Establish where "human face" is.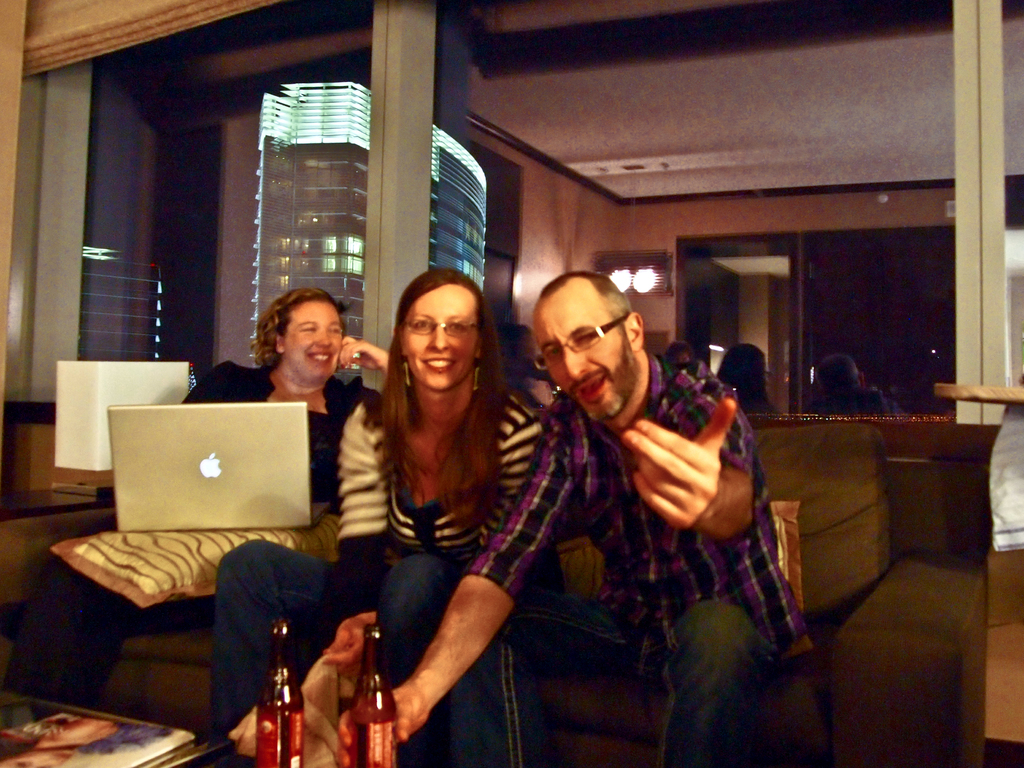
Established at Rect(293, 309, 337, 386).
